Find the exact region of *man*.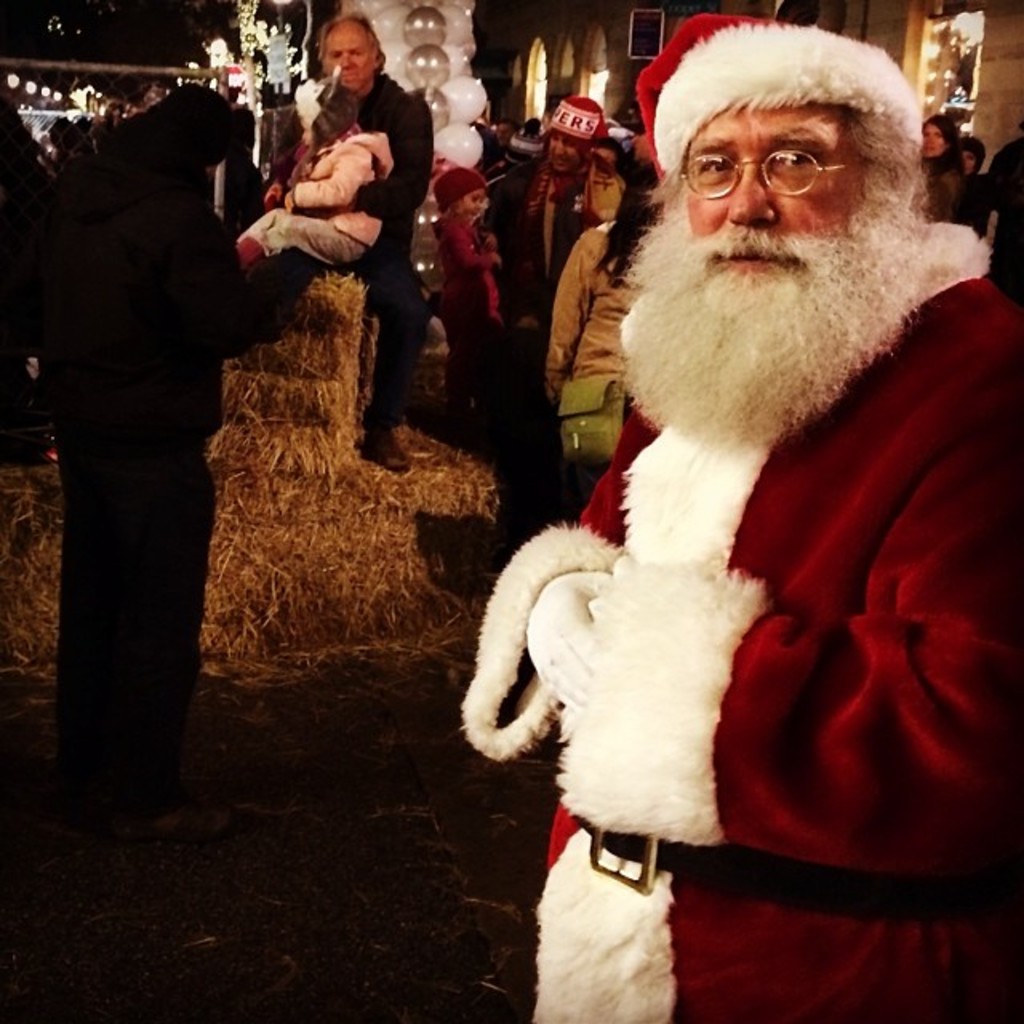
Exact region: rect(461, 0, 1023, 973).
